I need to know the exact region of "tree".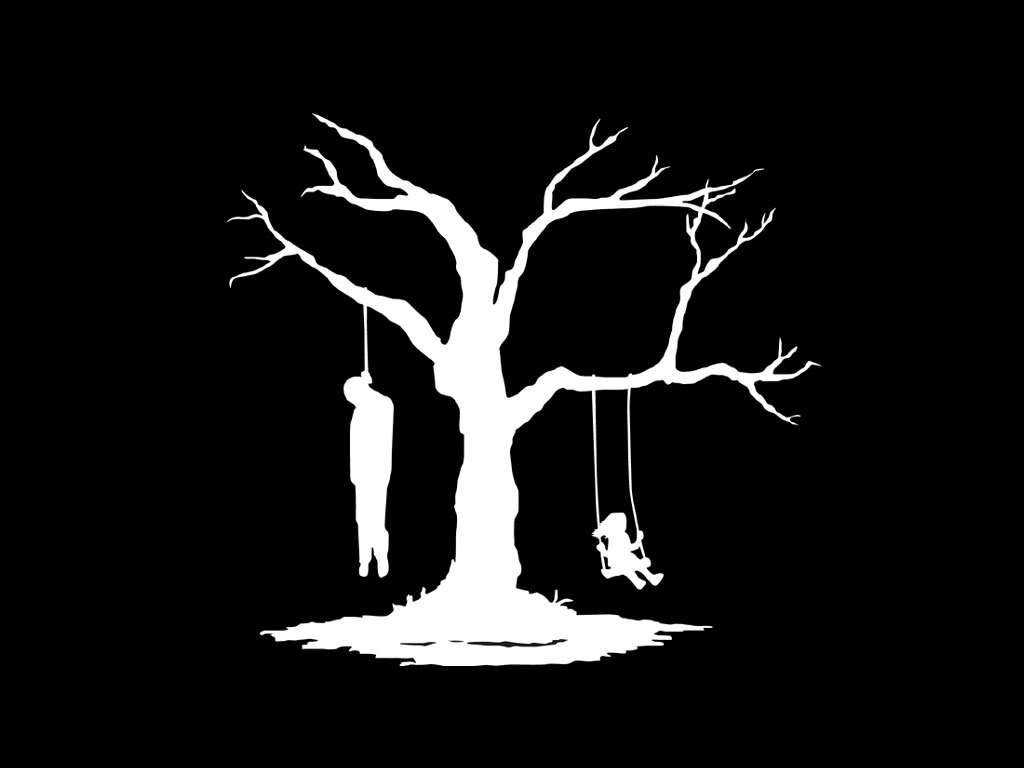
Region: 221:114:816:666.
